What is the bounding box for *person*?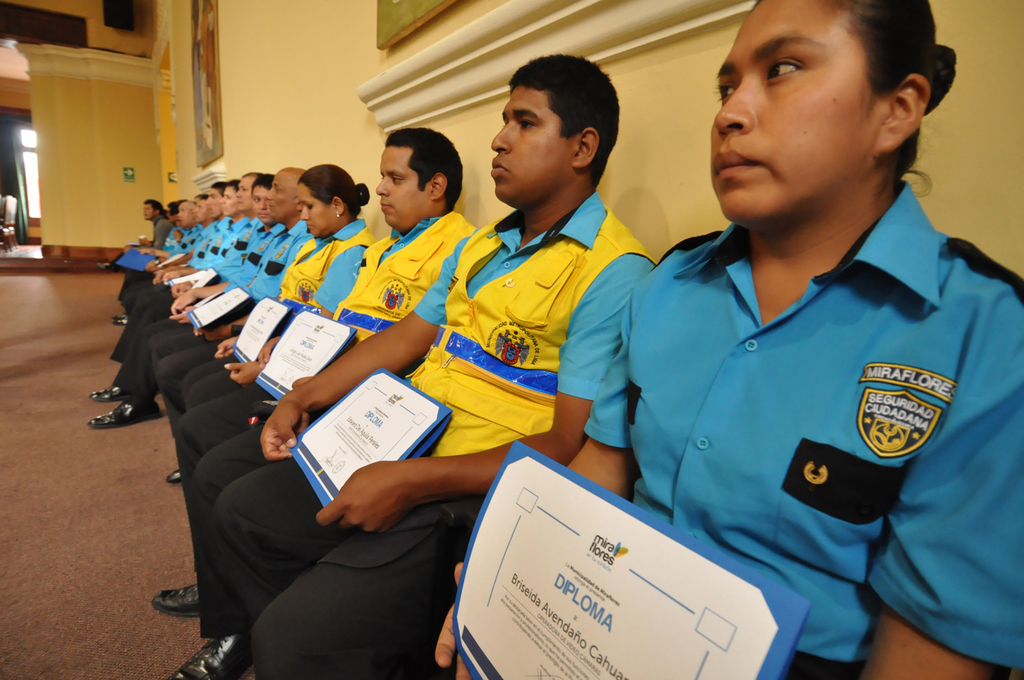
box=[118, 182, 238, 347].
